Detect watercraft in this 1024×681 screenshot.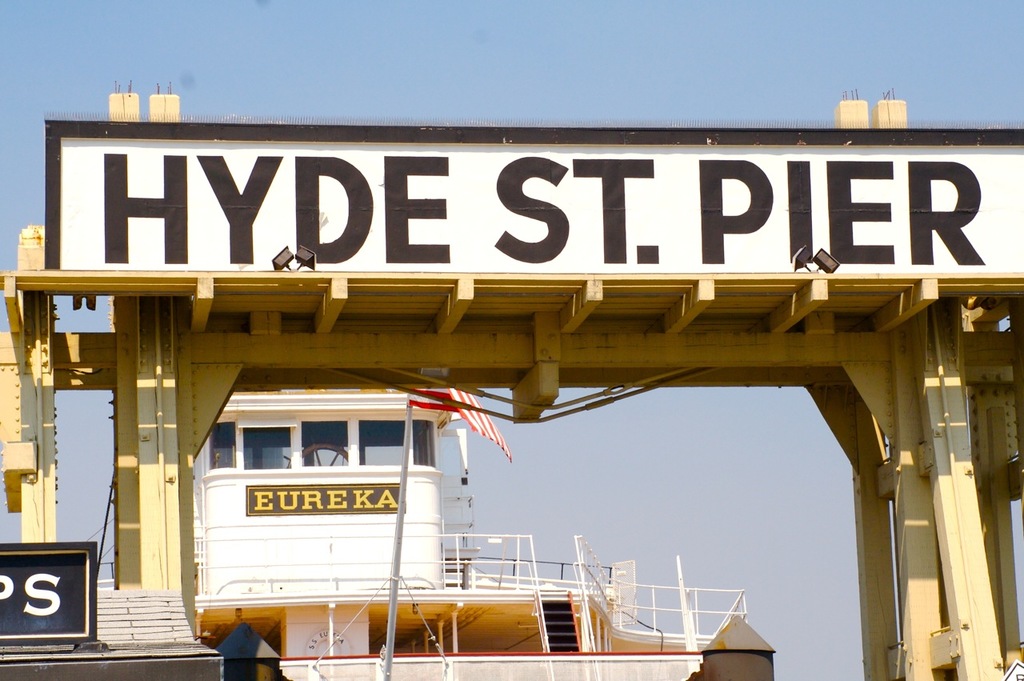
Detection: [98,387,780,680].
